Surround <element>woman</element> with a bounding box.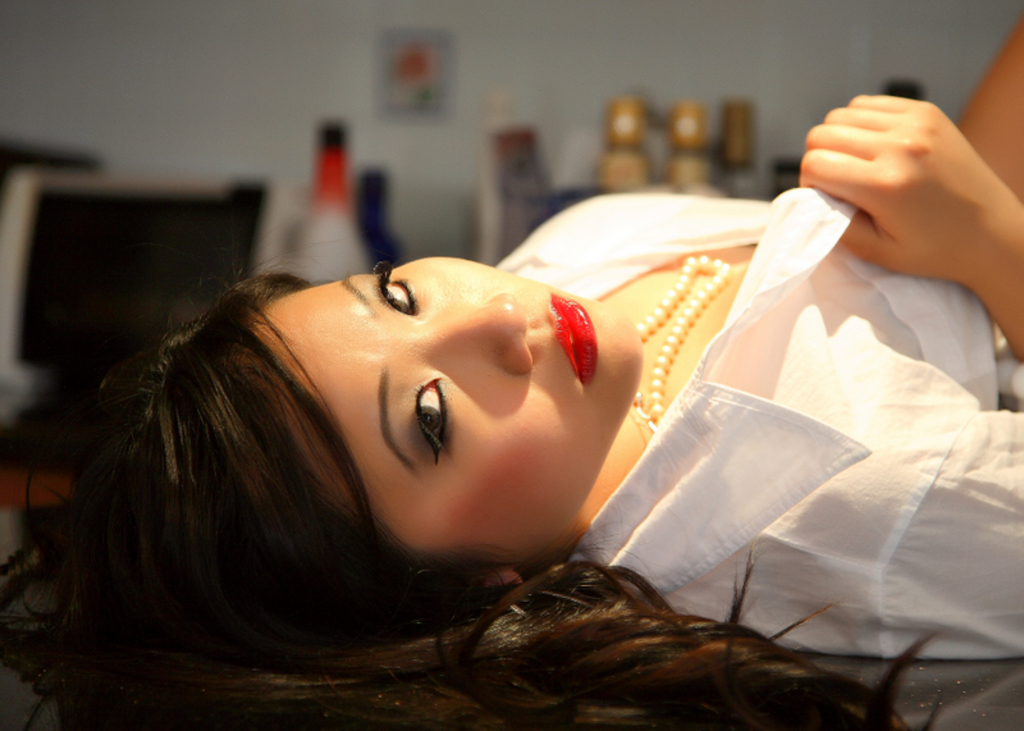
pyautogui.locateOnScreen(20, 17, 1023, 726).
